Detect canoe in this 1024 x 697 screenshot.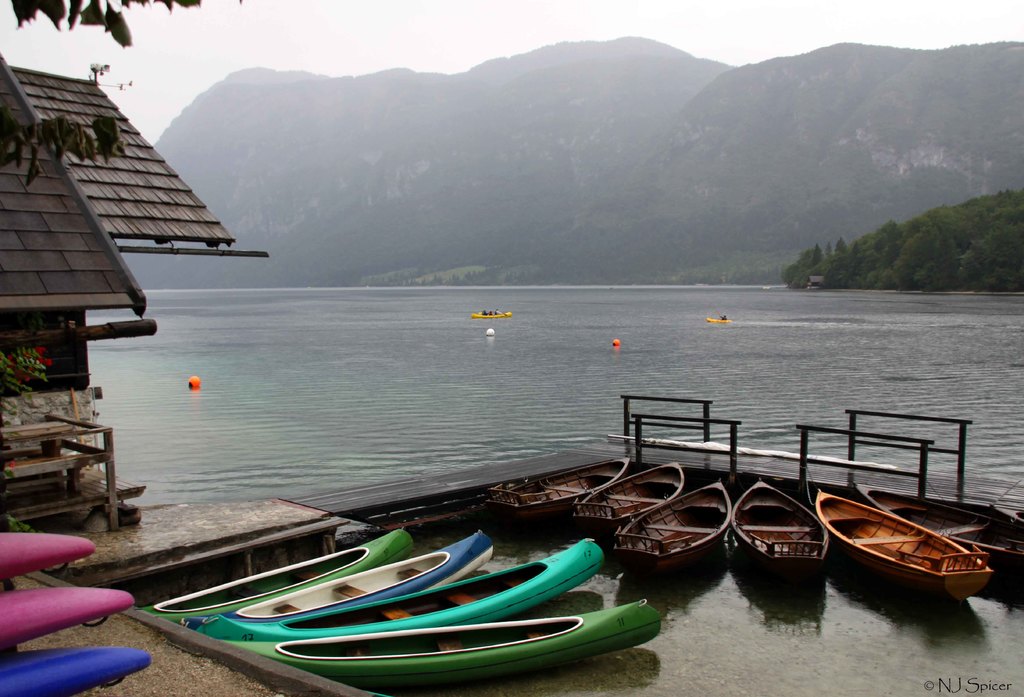
Detection: bbox(0, 587, 129, 646).
